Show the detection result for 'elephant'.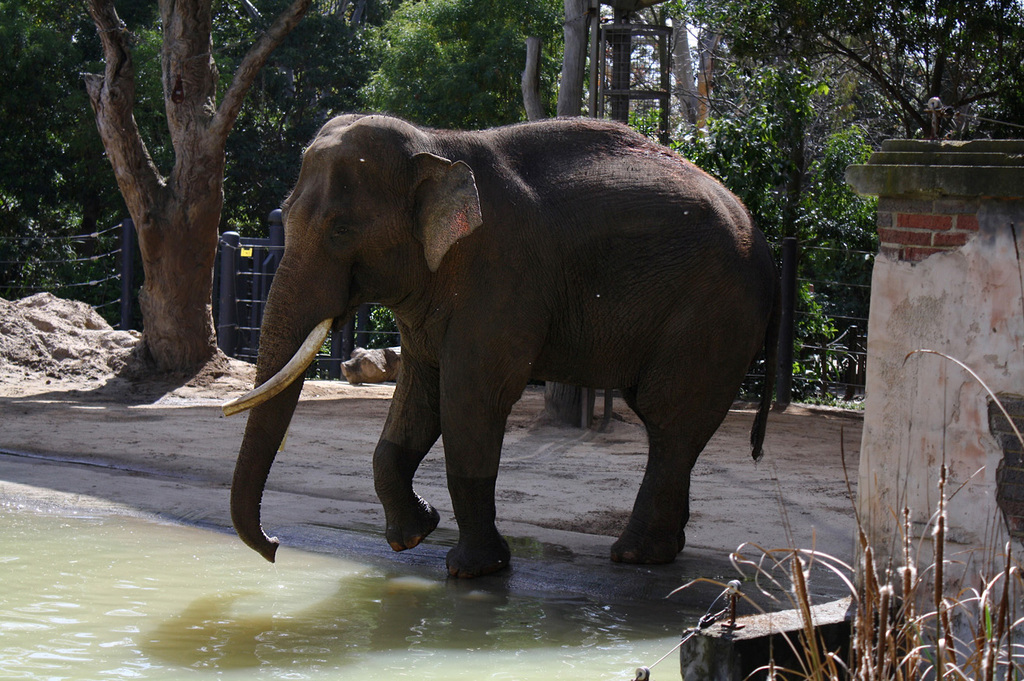
[left=227, top=114, right=772, bottom=584].
